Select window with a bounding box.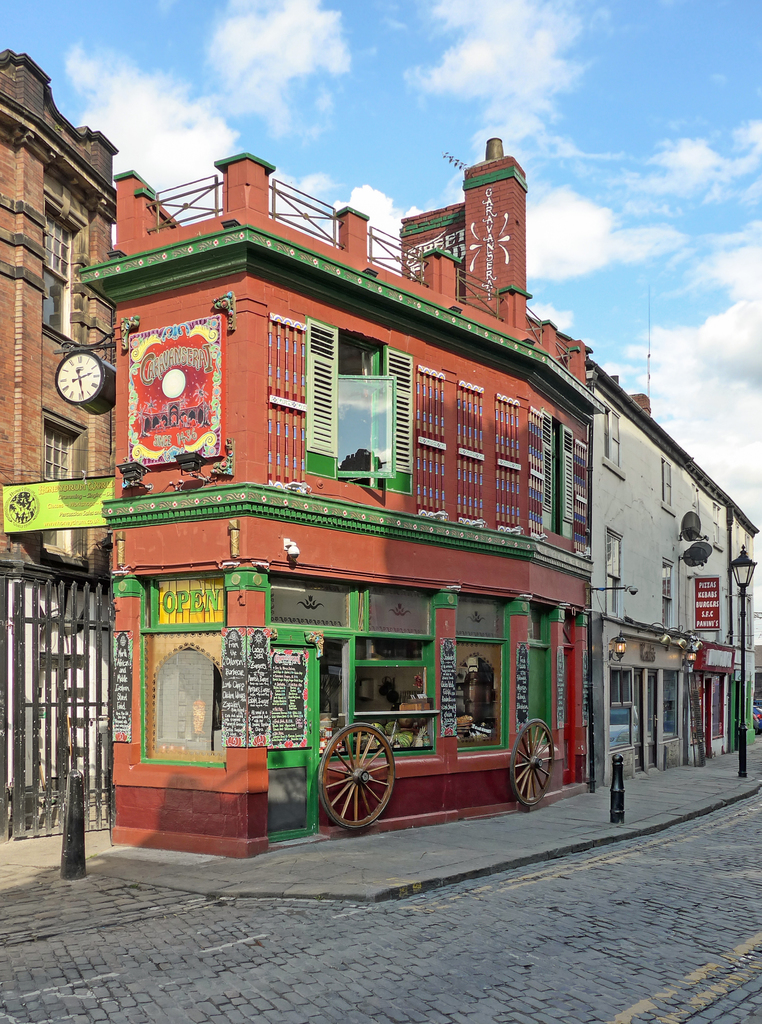
[left=41, top=209, right=76, bottom=331].
